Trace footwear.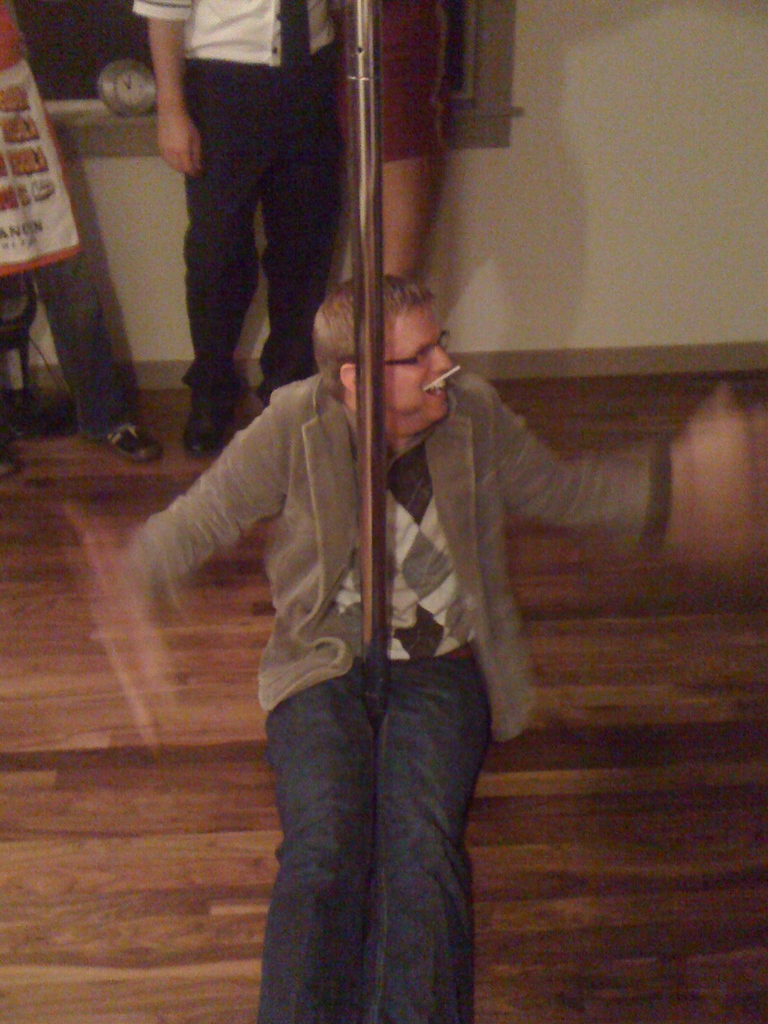
Traced to [87, 421, 157, 467].
